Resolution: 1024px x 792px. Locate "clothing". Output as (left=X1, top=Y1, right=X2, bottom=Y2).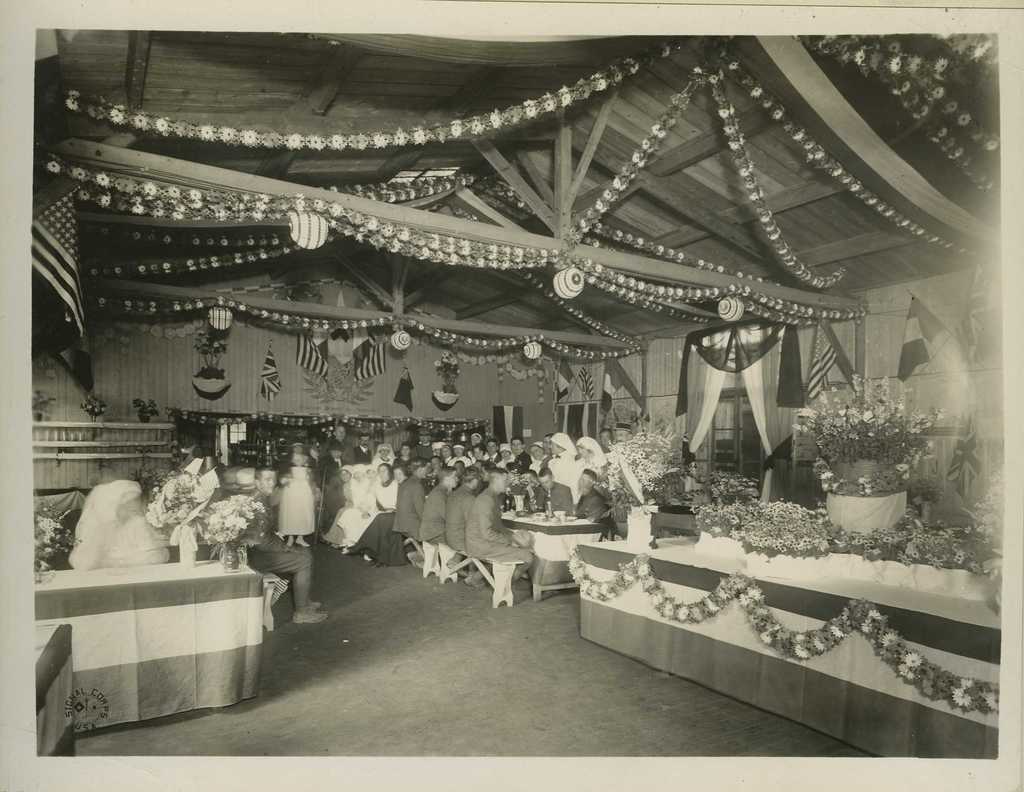
(left=568, top=430, right=616, bottom=474).
